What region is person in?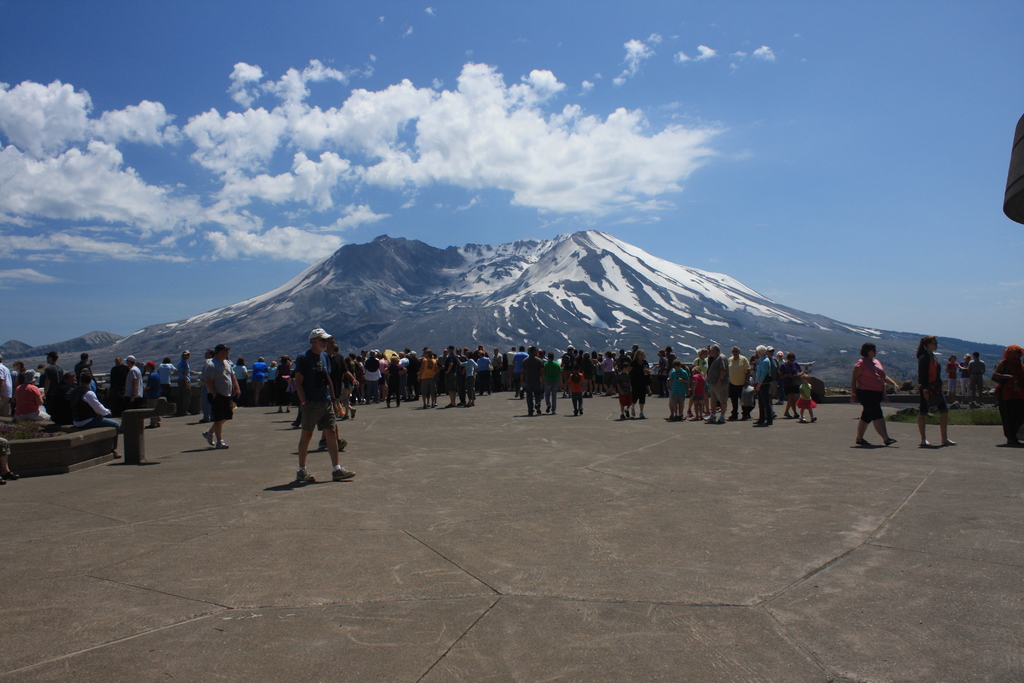
detection(847, 337, 898, 446).
